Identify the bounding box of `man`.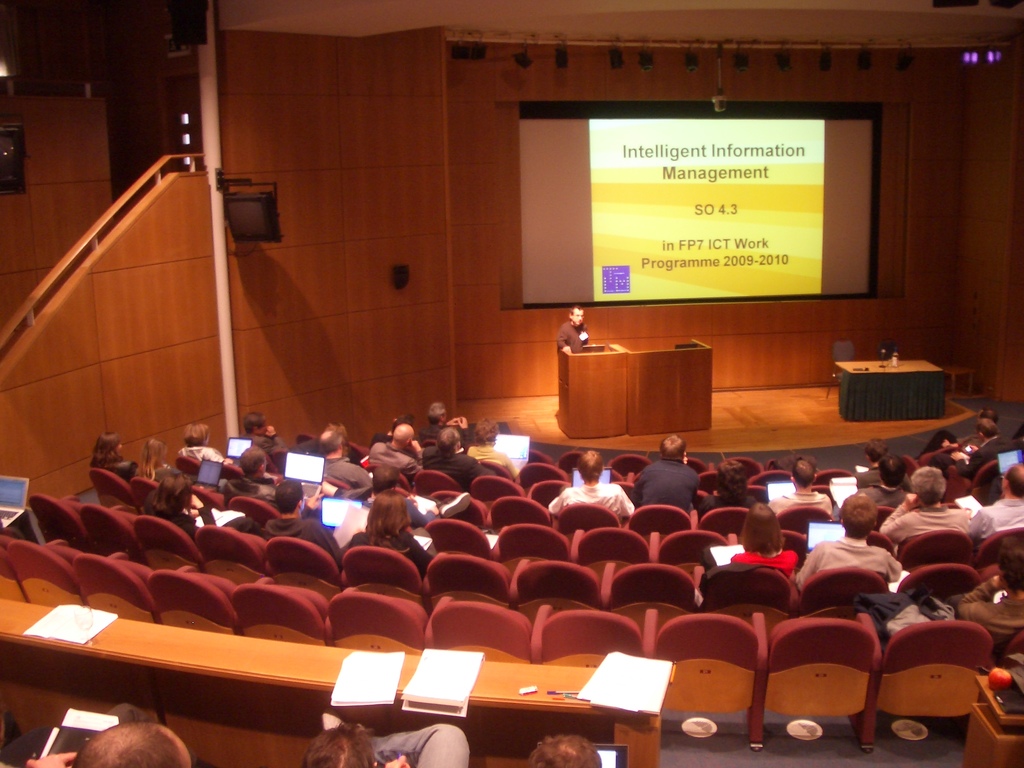
[x1=536, y1=733, x2=607, y2=767].
